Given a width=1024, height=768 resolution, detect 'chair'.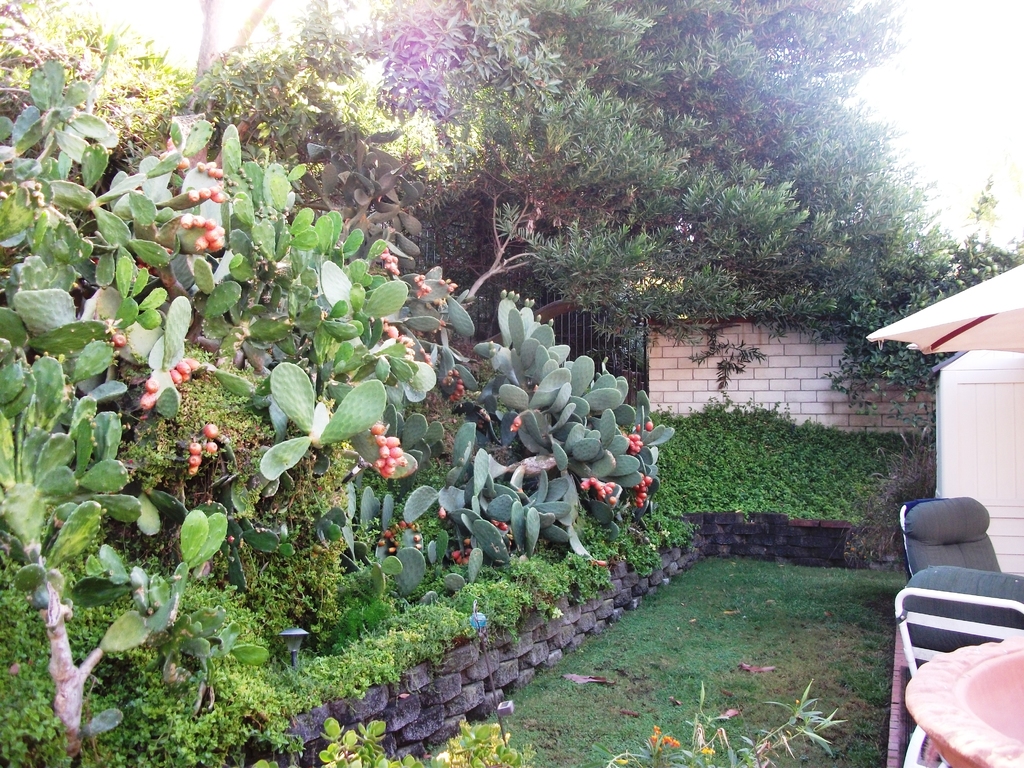
890 563 1023 767.
